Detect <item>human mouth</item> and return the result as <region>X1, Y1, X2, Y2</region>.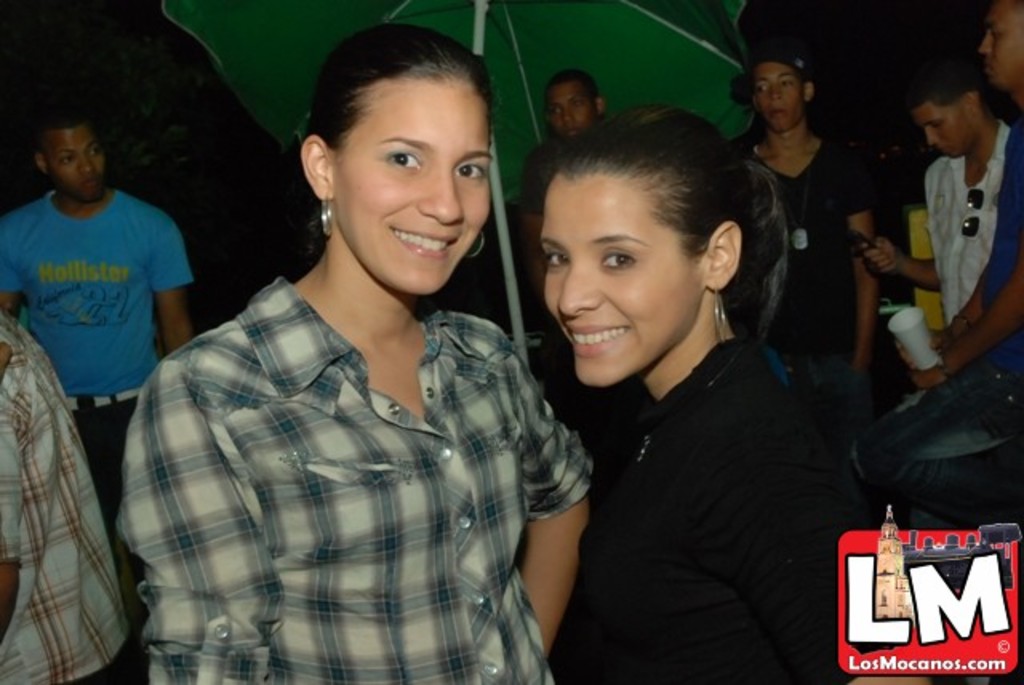
<region>560, 125, 582, 141</region>.
